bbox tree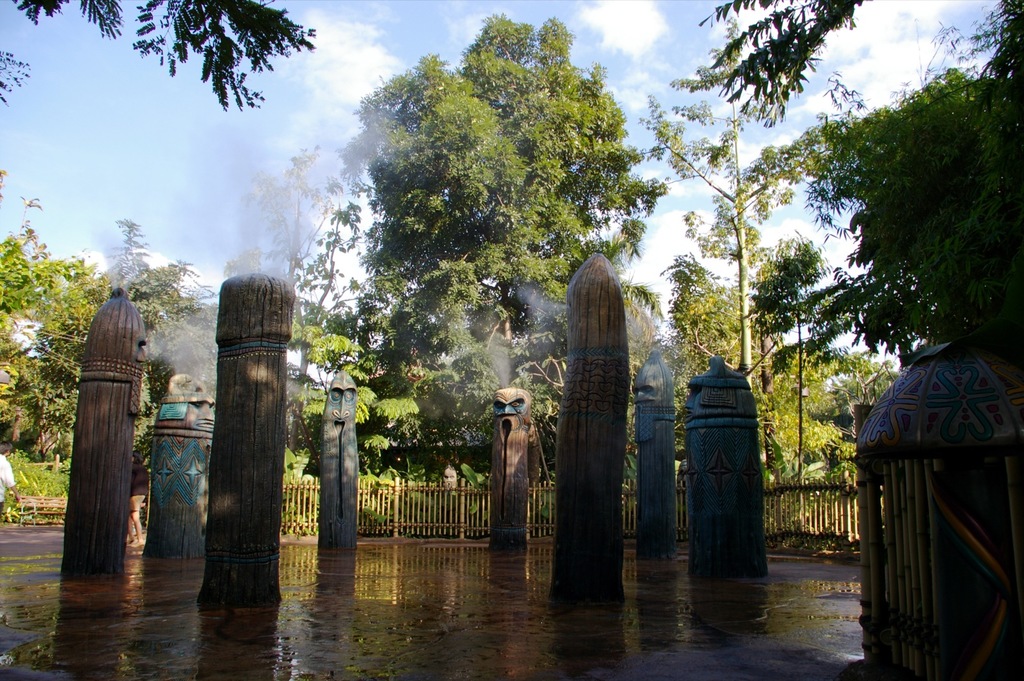
bbox=[273, 0, 703, 415]
